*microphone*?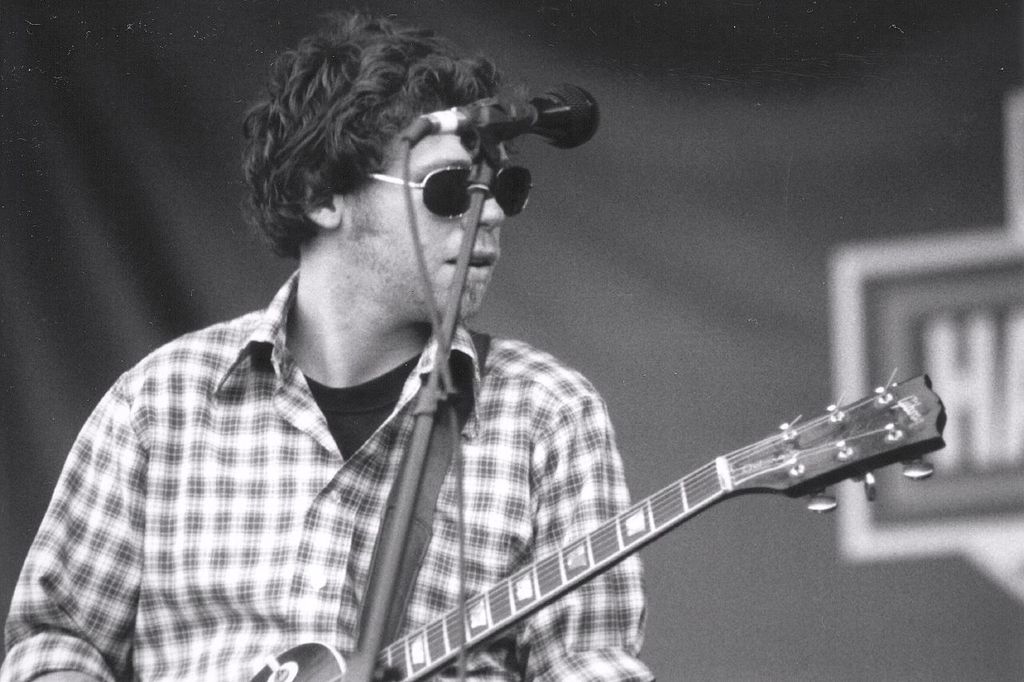
{"x1": 425, "y1": 77, "x2": 602, "y2": 175}
